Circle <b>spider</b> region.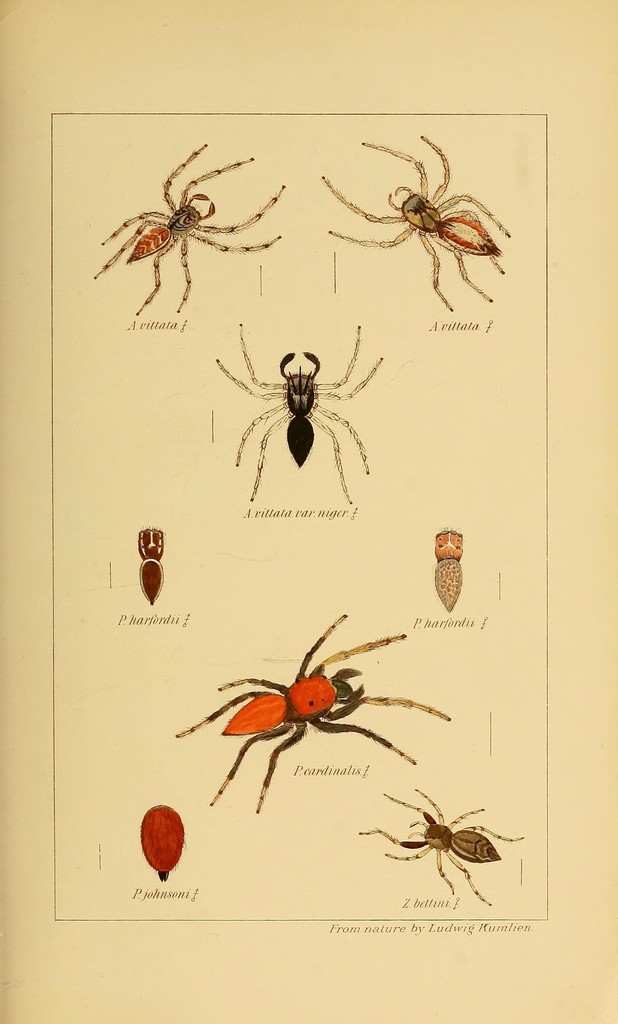
Region: pyautogui.locateOnScreen(90, 140, 283, 310).
